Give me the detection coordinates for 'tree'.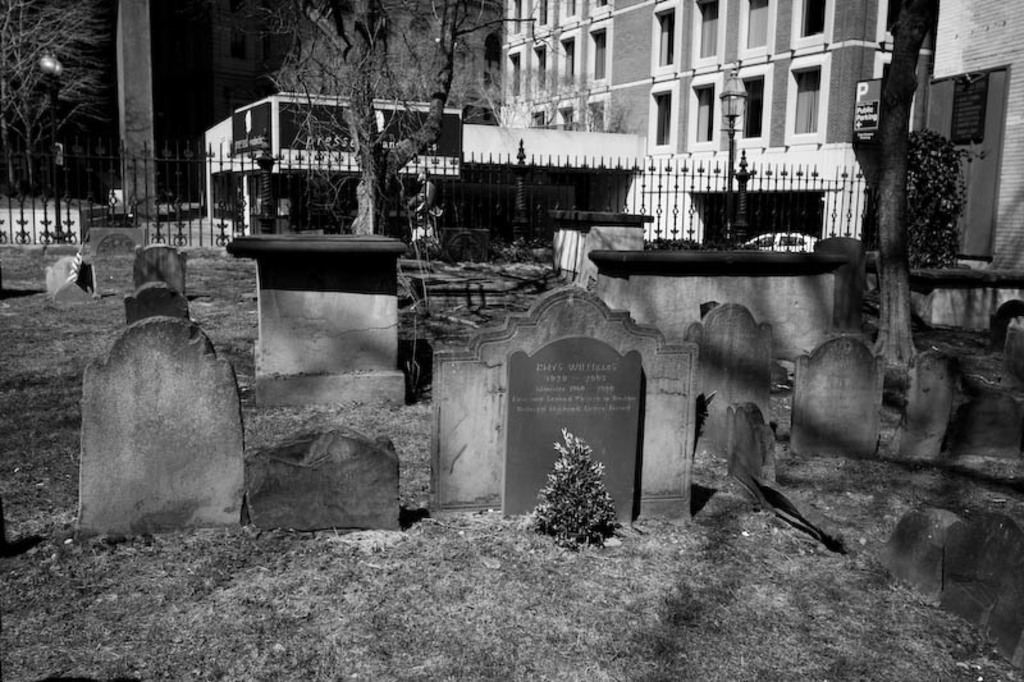
box=[870, 0, 937, 370].
